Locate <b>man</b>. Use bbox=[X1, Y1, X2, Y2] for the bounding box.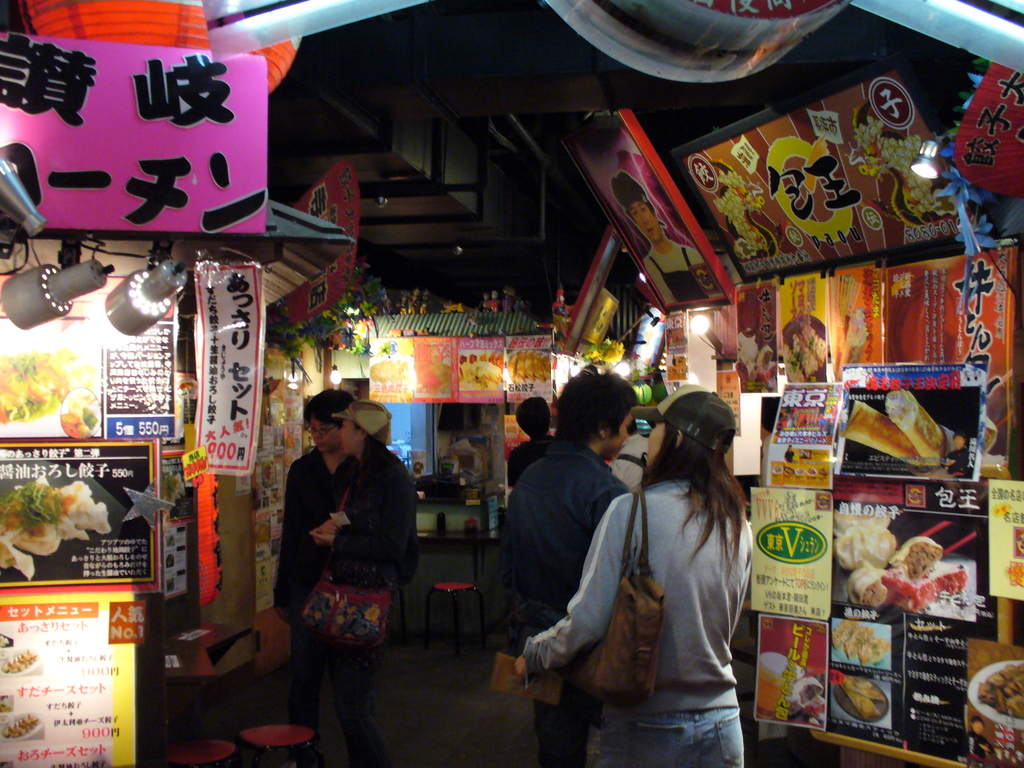
bbox=[609, 423, 650, 484].
